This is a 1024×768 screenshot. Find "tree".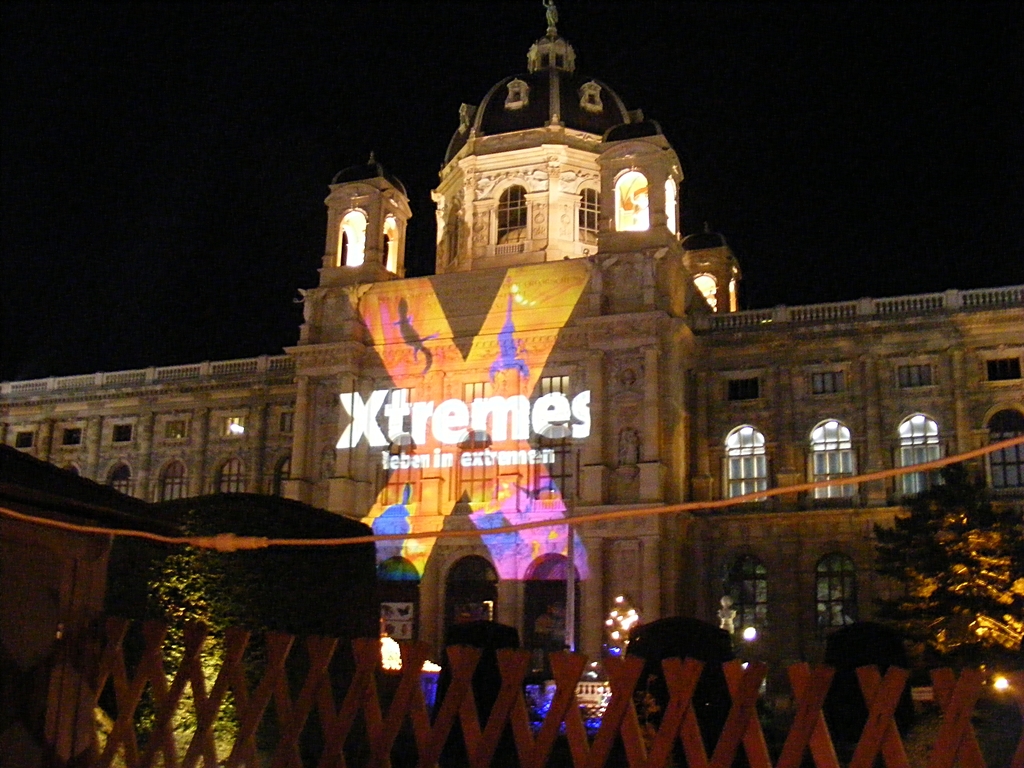
Bounding box: <bbox>883, 467, 1023, 674</bbox>.
